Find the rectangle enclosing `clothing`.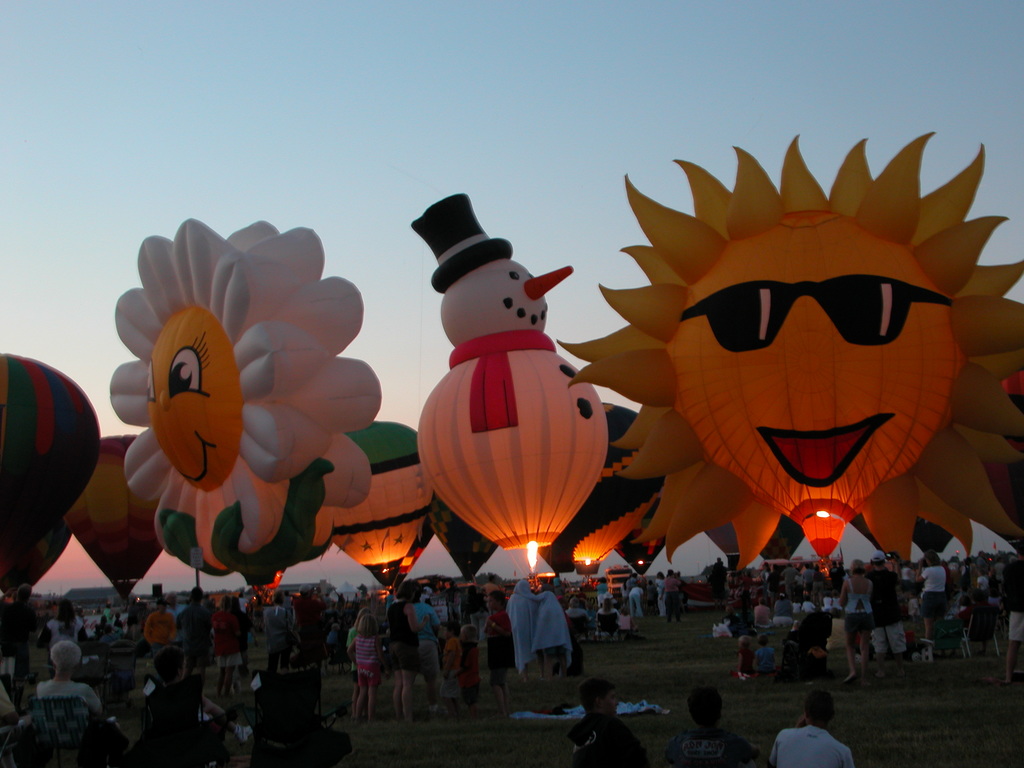
[769,725,853,767].
